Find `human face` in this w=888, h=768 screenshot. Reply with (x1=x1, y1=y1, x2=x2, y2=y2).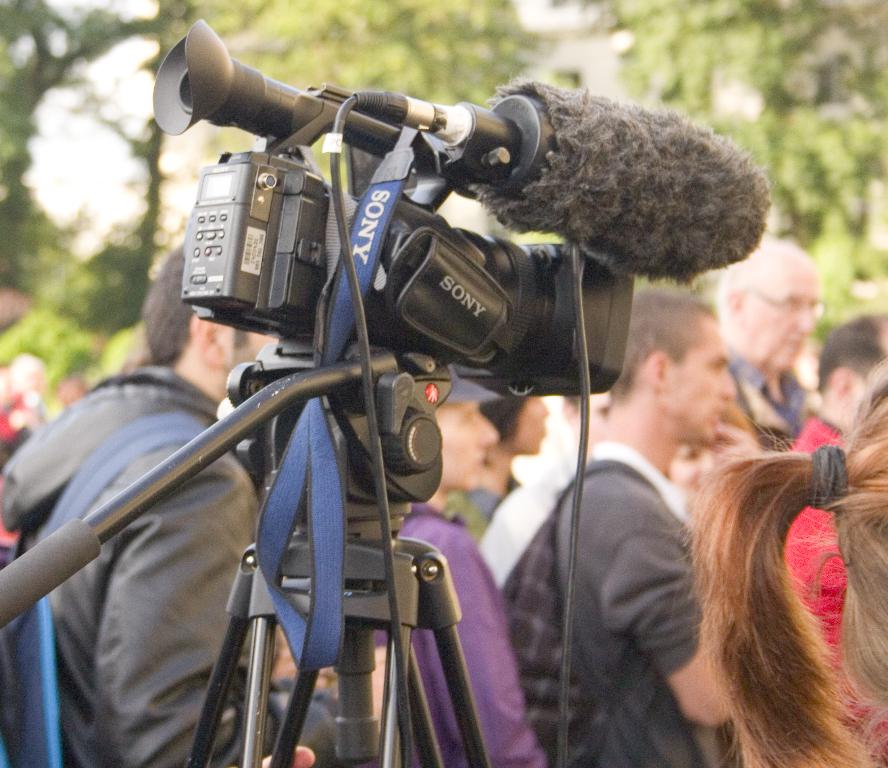
(x1=515, y1=394, x2=549, y2=453).
